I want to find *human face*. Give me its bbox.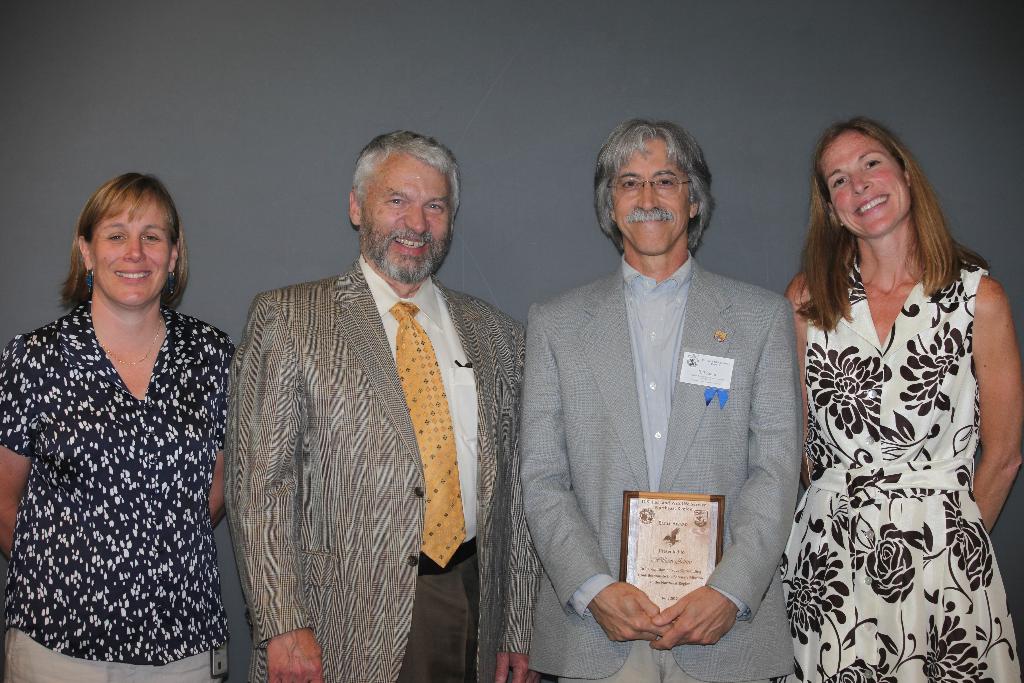
l=613, t=142, r=689, b=251.
